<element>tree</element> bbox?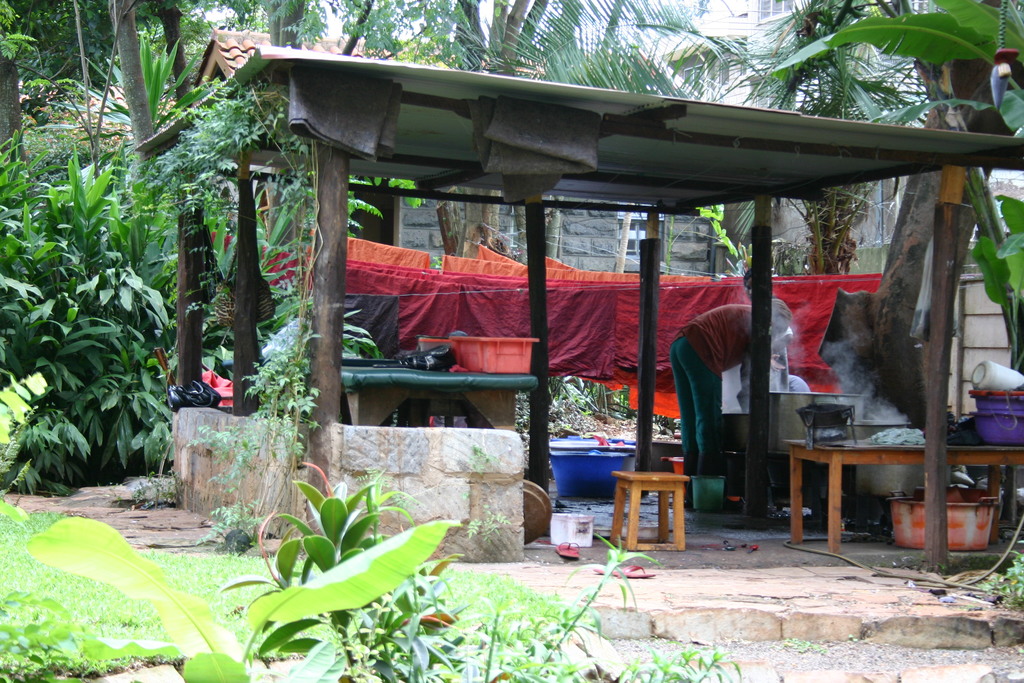
left=228, top=0, right=462, bottom=417
